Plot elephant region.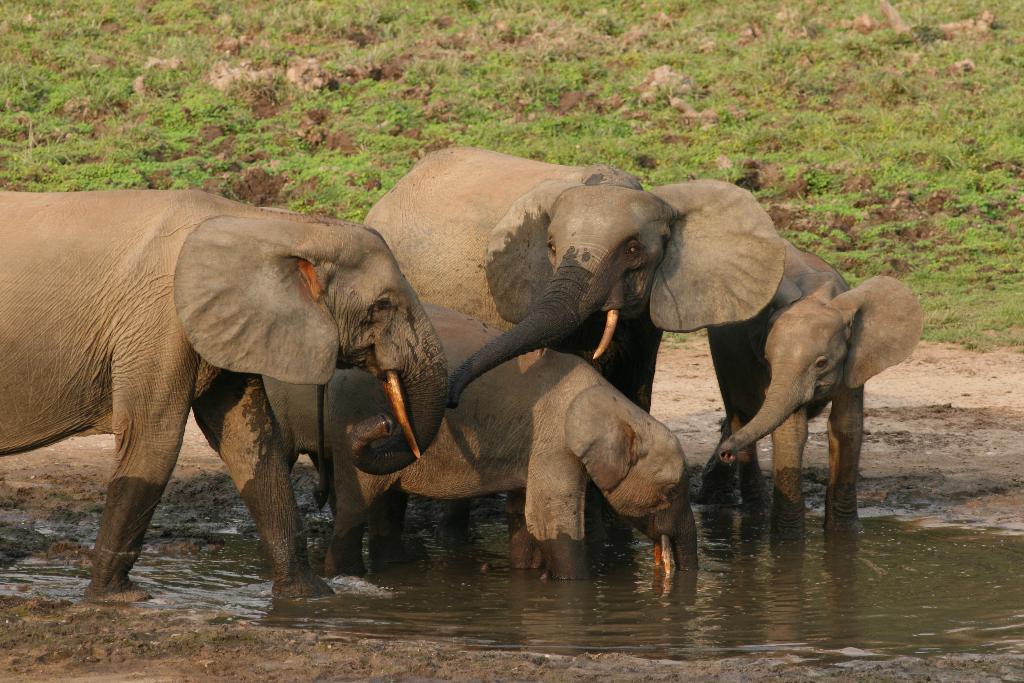
Plotted at (269,258,714,593).
